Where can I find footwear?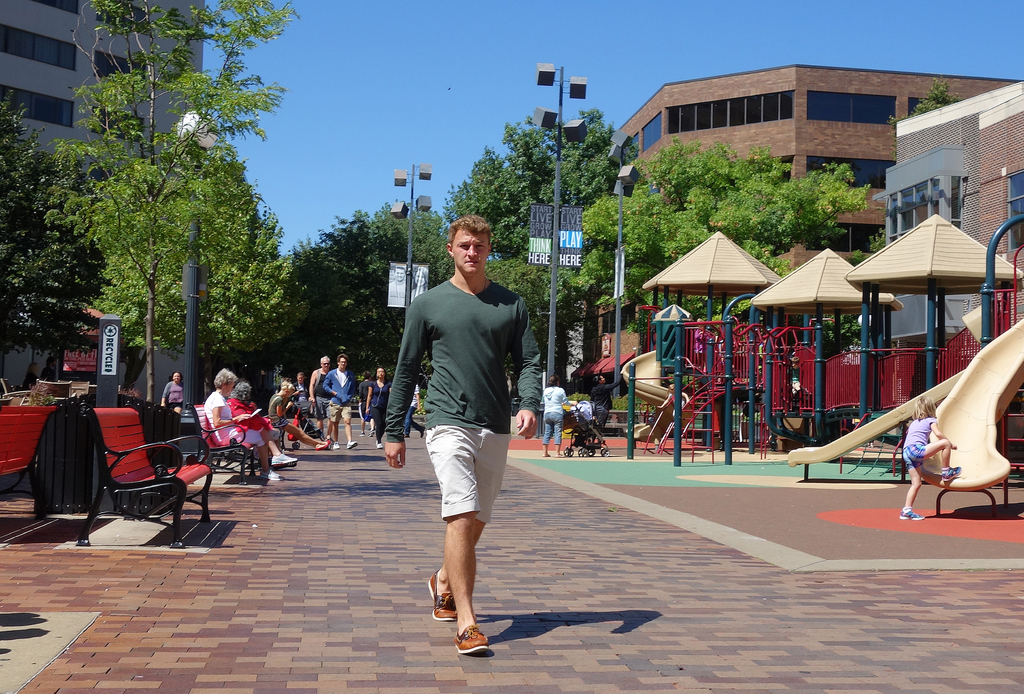
You can find it at (x1=941, y1=465, x2=960, y2=483).
